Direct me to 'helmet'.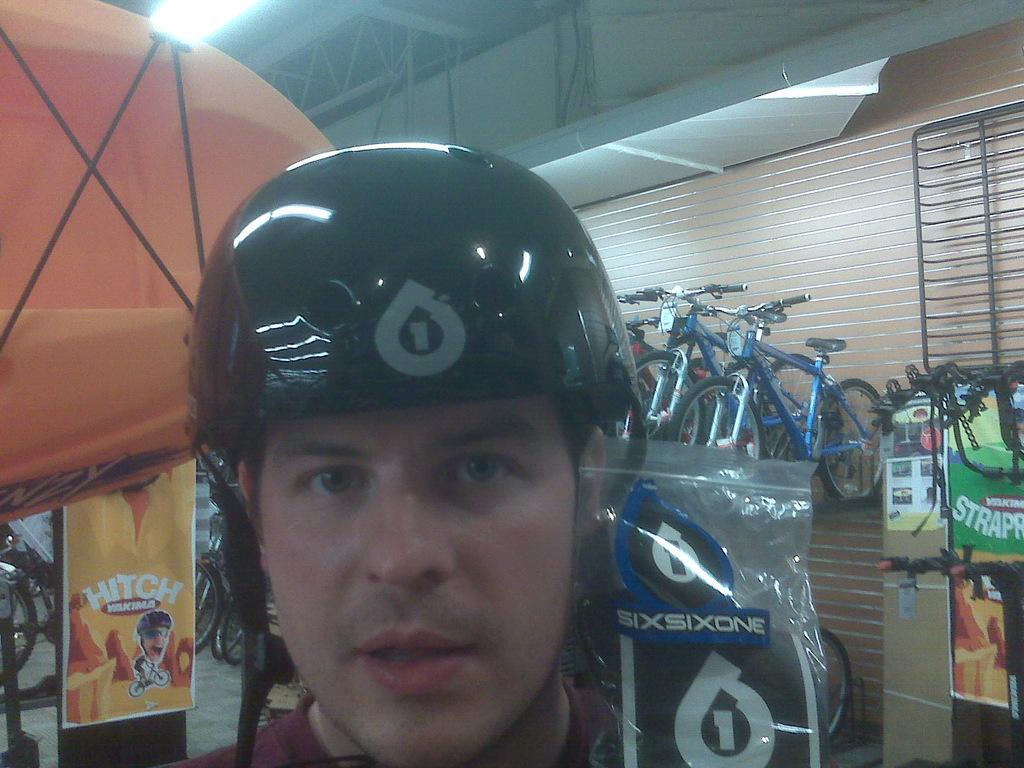
Direction: bbox=[188, 152, 634, 746].
